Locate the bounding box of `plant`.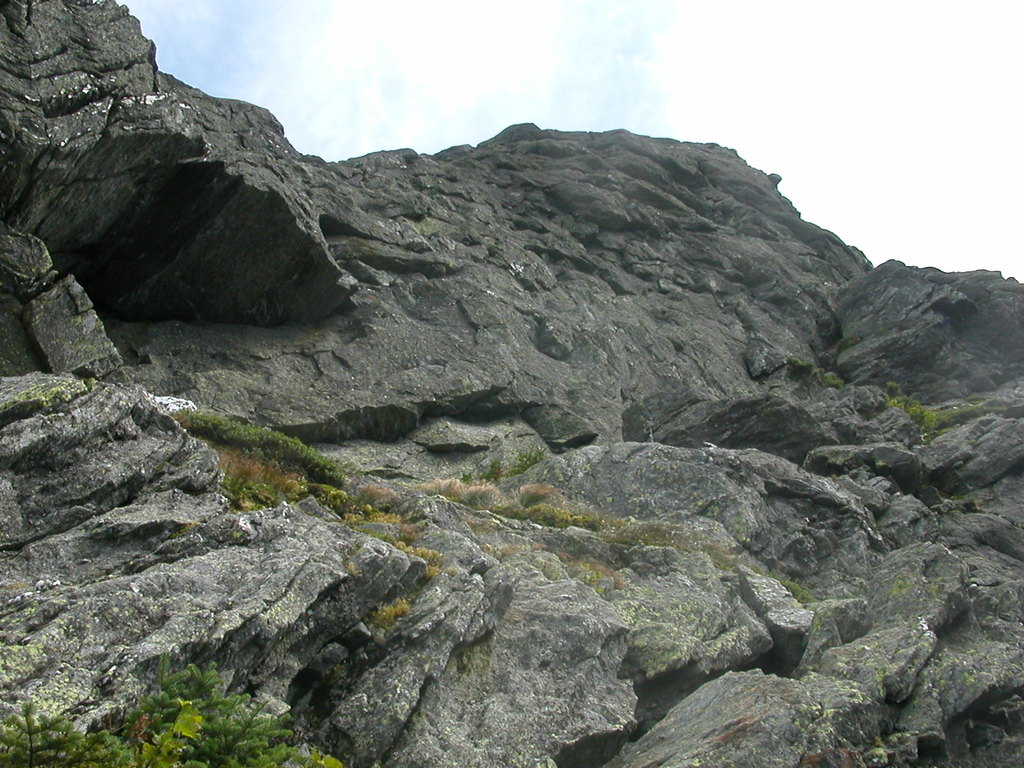
Bounding box: <box>371,598,410,633</box>.
